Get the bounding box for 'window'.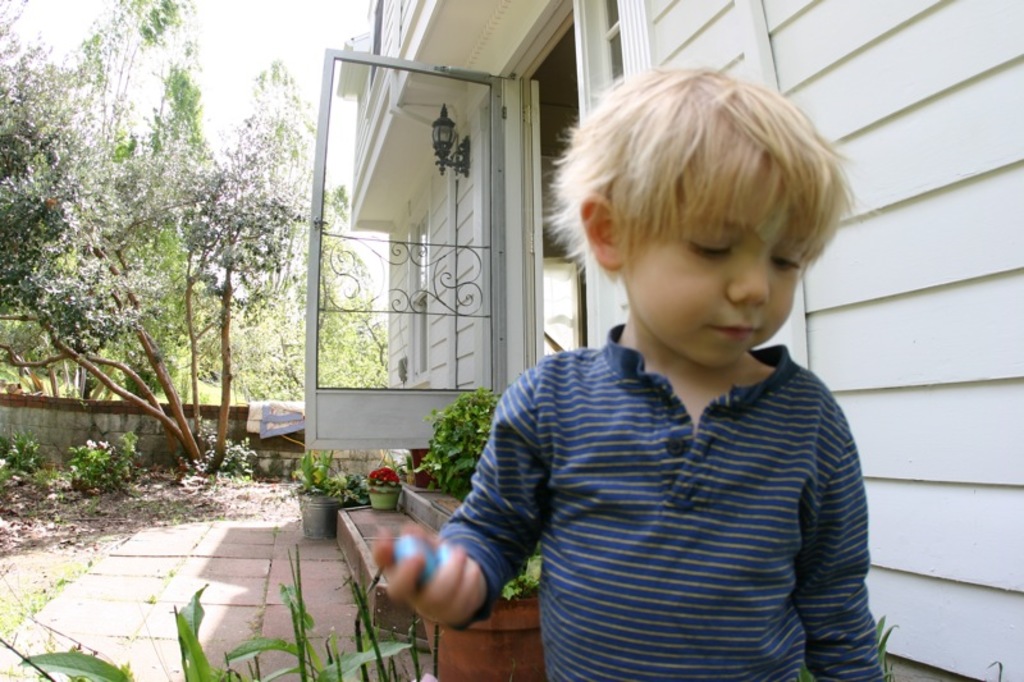
region(410, 206, 430, 372).
